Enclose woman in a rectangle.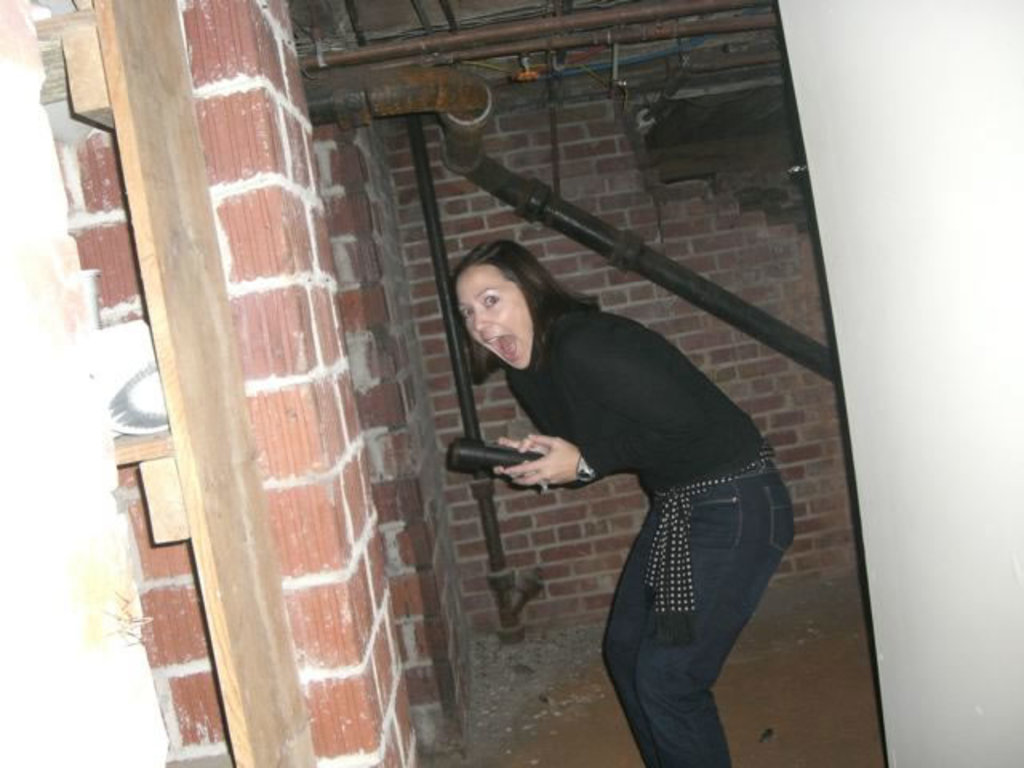
(left=448, top=243, right=808, bottom=766).
